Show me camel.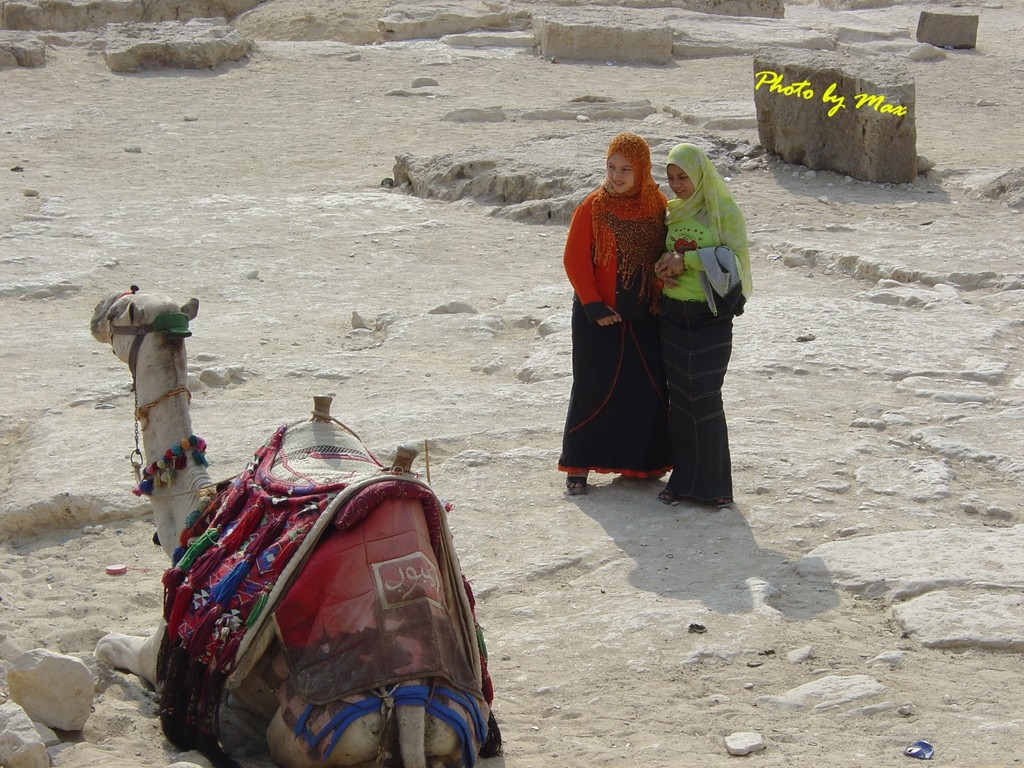
camel is here: 88,289,495,767.
